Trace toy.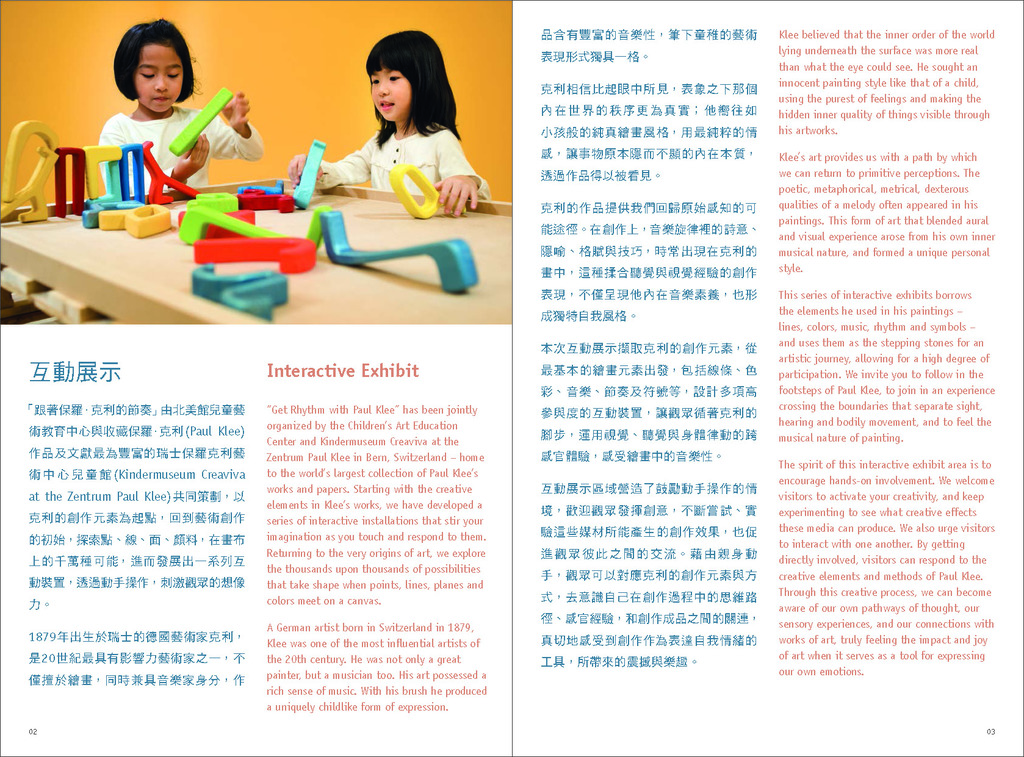
Traced to locate(307, 205, 328, 250).
